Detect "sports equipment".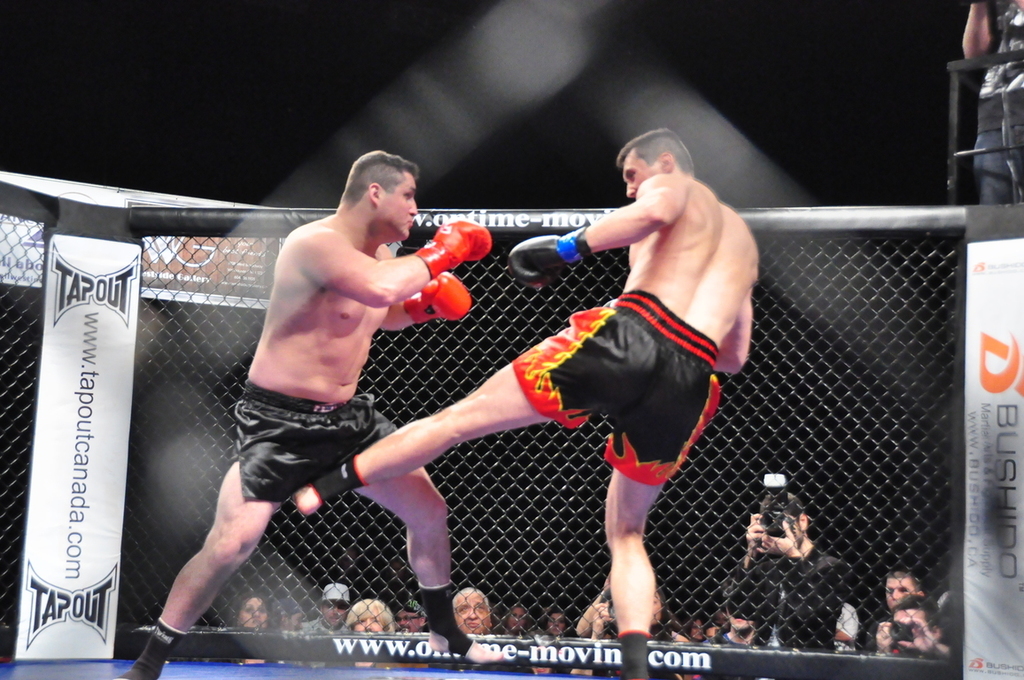
Detected at [left=403, top=267, right=470, bottom=327].
